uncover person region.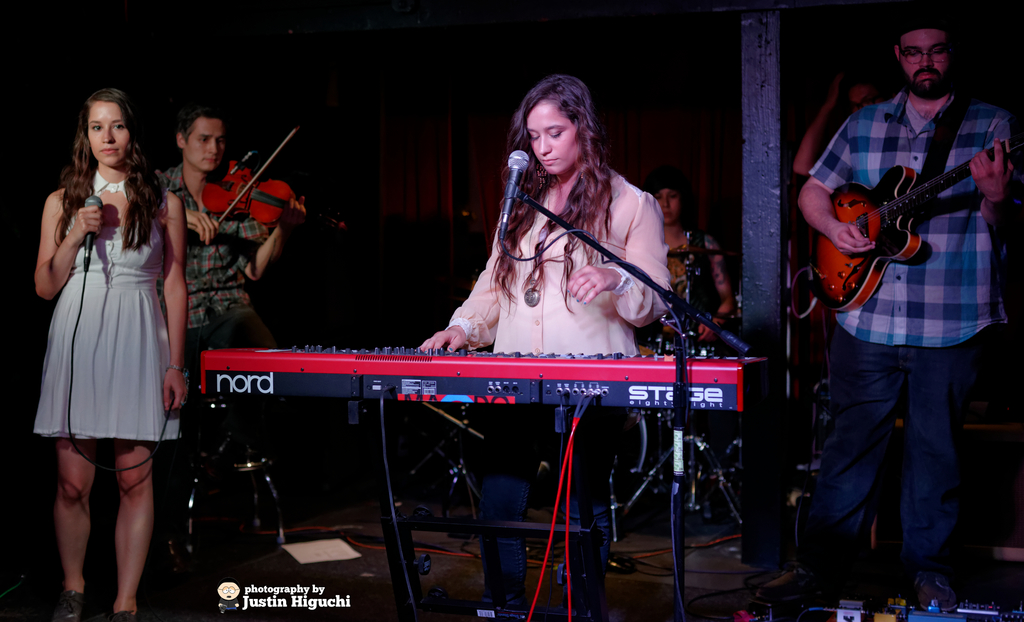
Uncovered: (left=797, top=4, right=1020, bottom=621).
